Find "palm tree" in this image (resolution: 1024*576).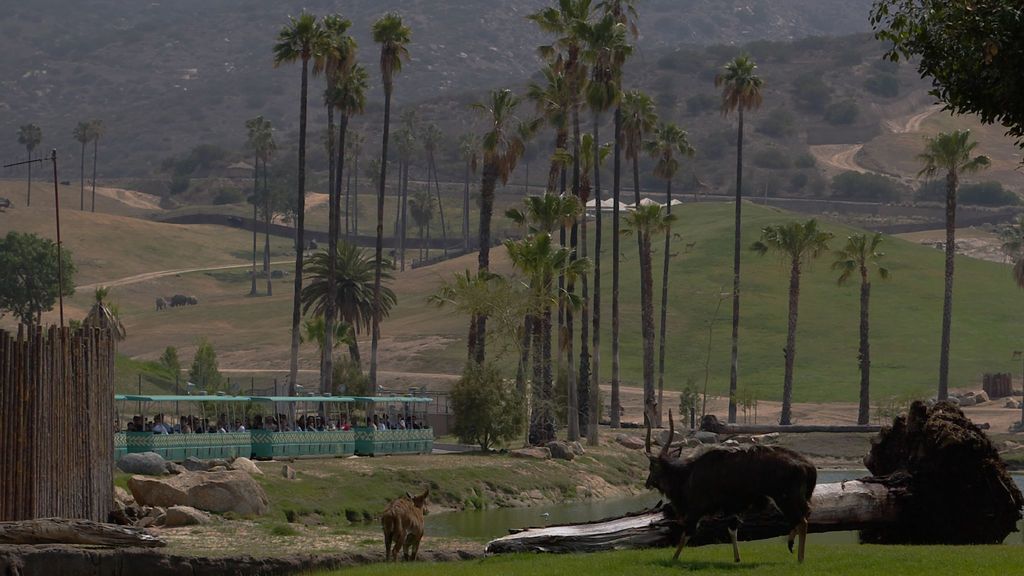
(left=618, top=86, right=658, bottom=396).
